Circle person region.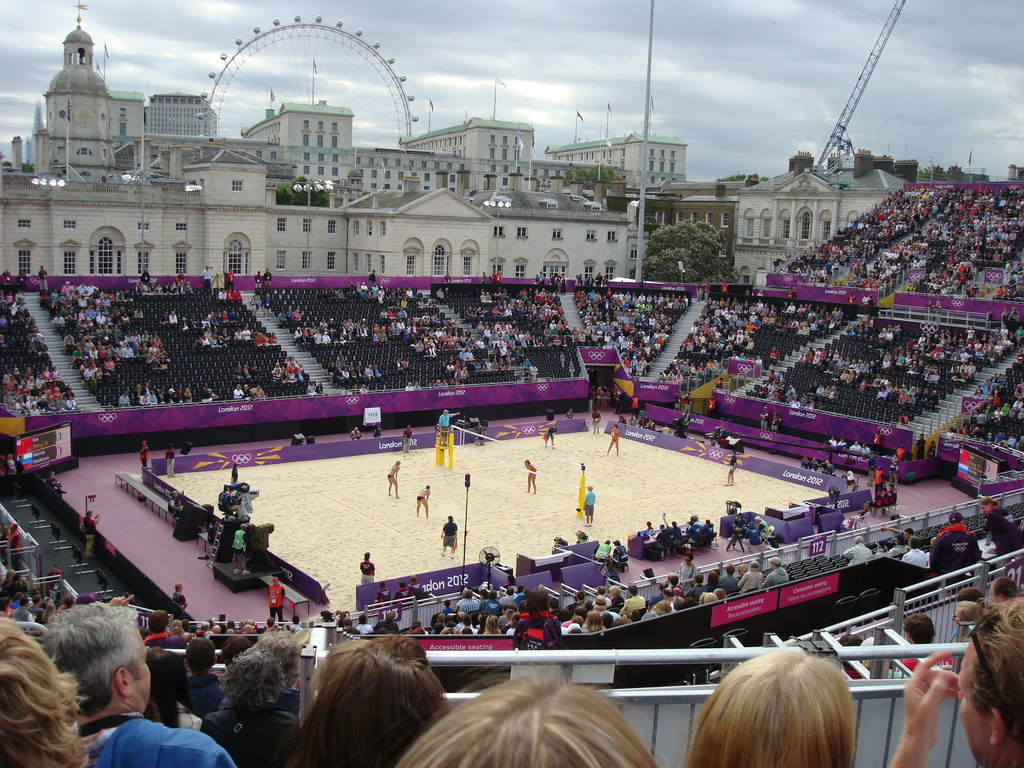
Region: bbox(953, 602, 985, 633).
